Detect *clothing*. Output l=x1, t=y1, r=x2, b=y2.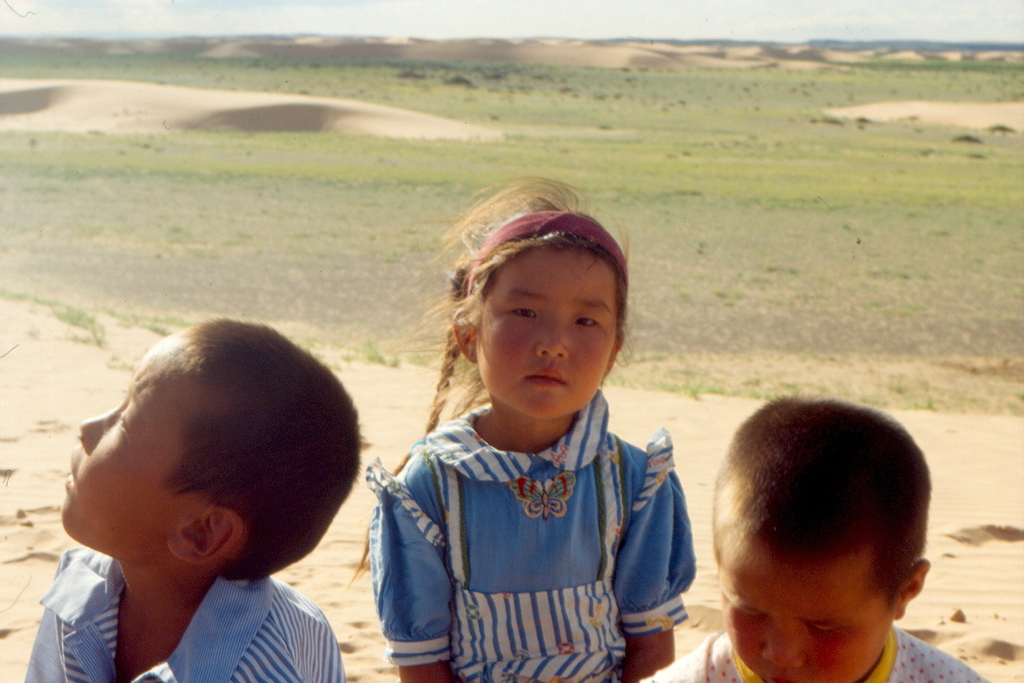
l=374, t=350, r=705, b=670.
